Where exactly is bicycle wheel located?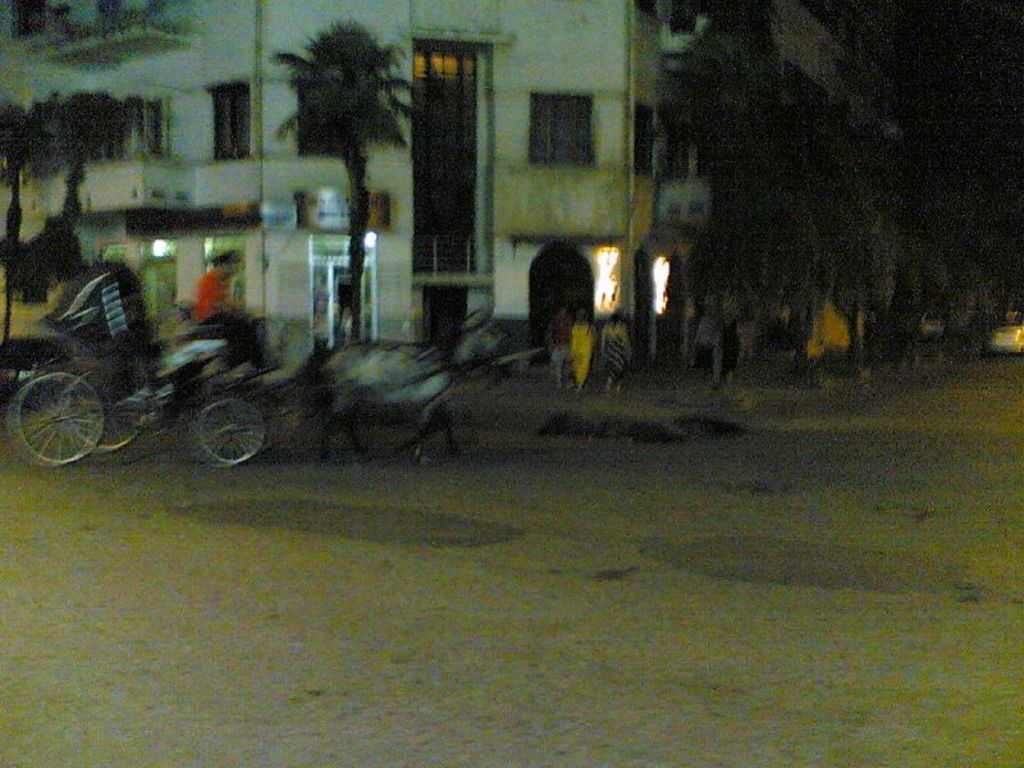
Its bounding box is detection(19, 344, 125, 467).
